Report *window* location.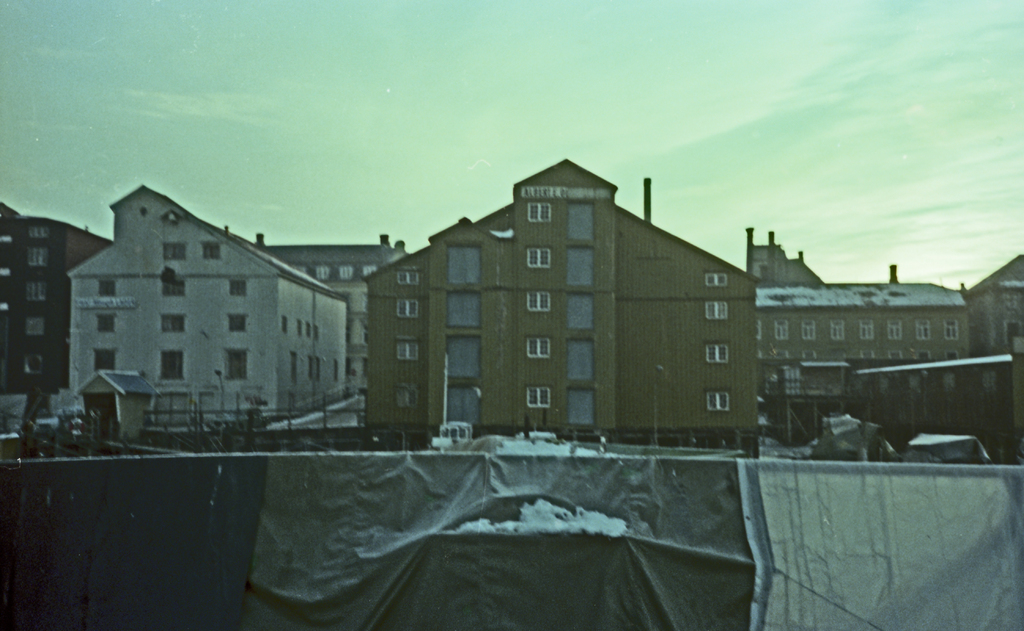
Report: 527:336:552:358.
